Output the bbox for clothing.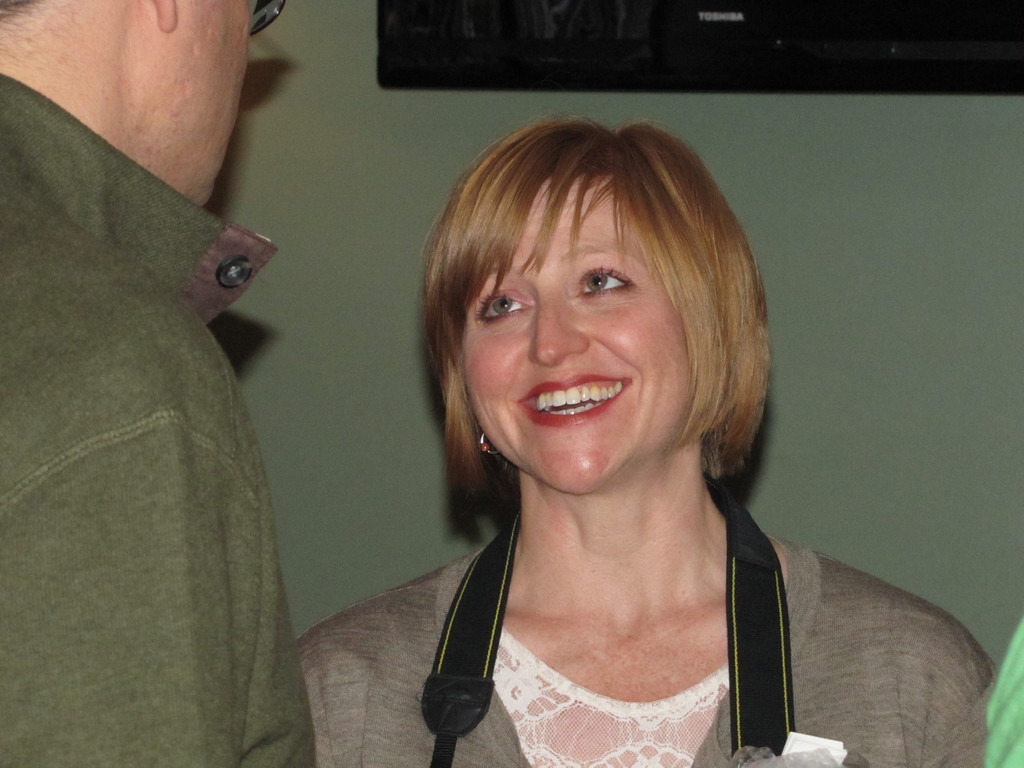
pyautogui.locateOnScreen(24, 75, 326, 751).
